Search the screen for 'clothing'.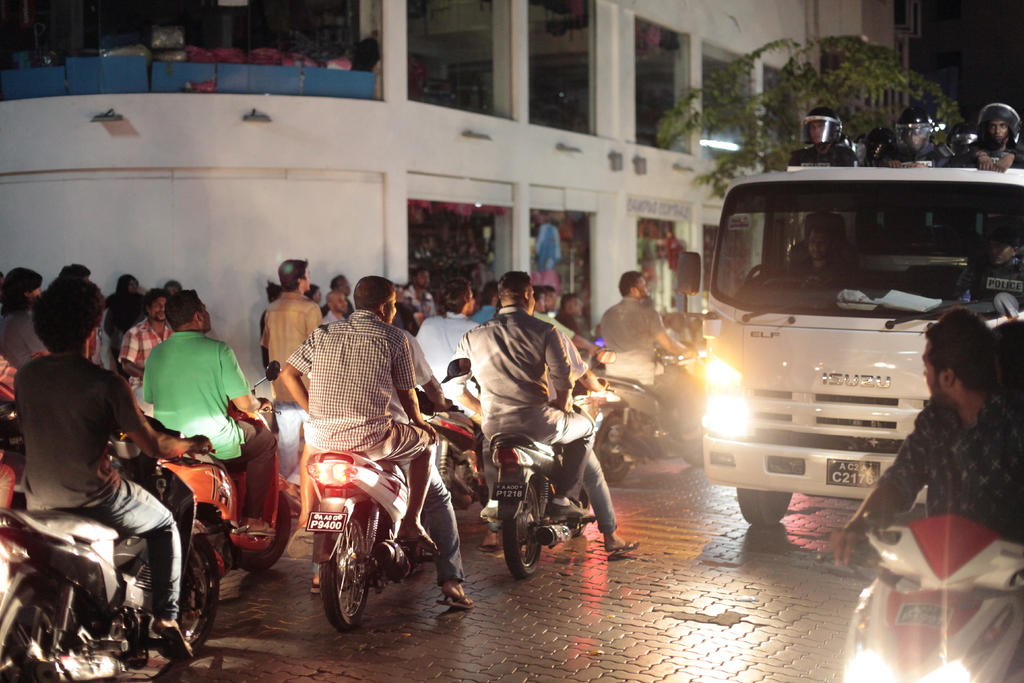
Found at 143:323:276:524.
